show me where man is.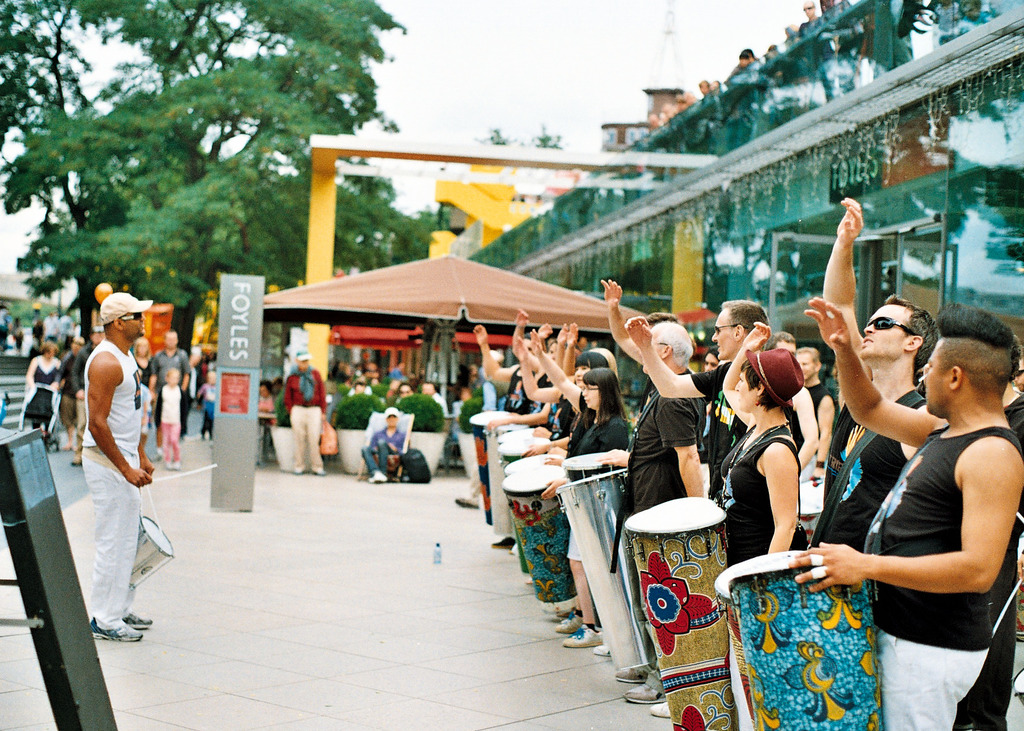
man is at (x1=390, y1=359, x2=406, y2=383).
